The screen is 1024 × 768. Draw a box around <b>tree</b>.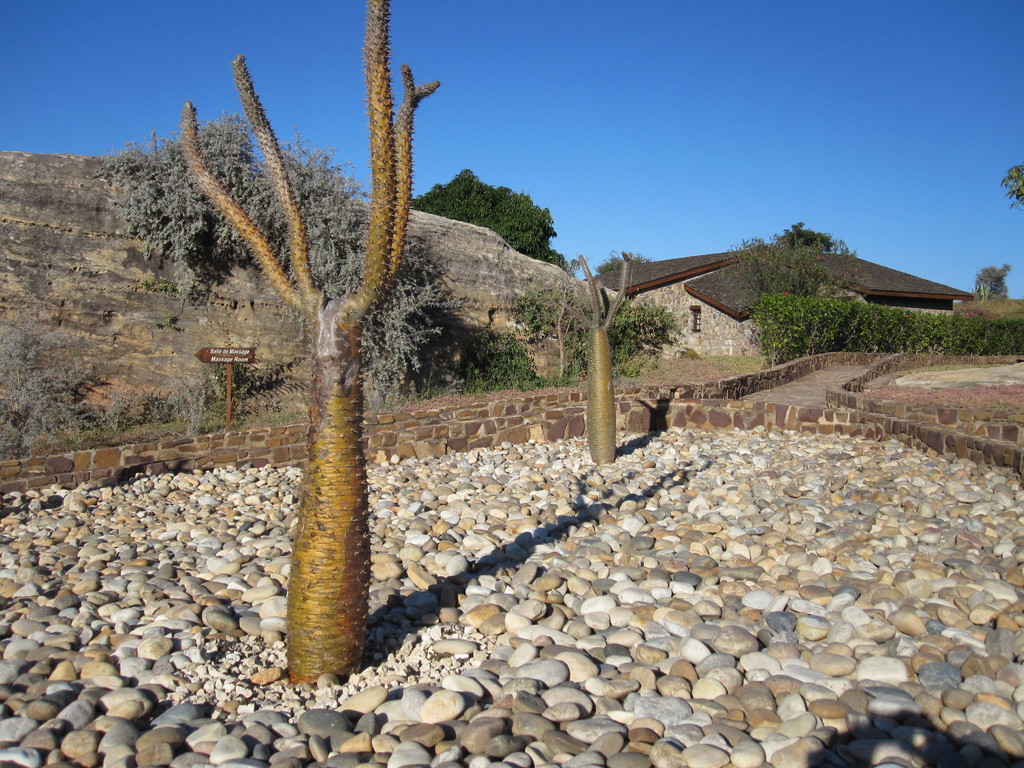
[x1=590, y1=250, x2=652, y2=283].
